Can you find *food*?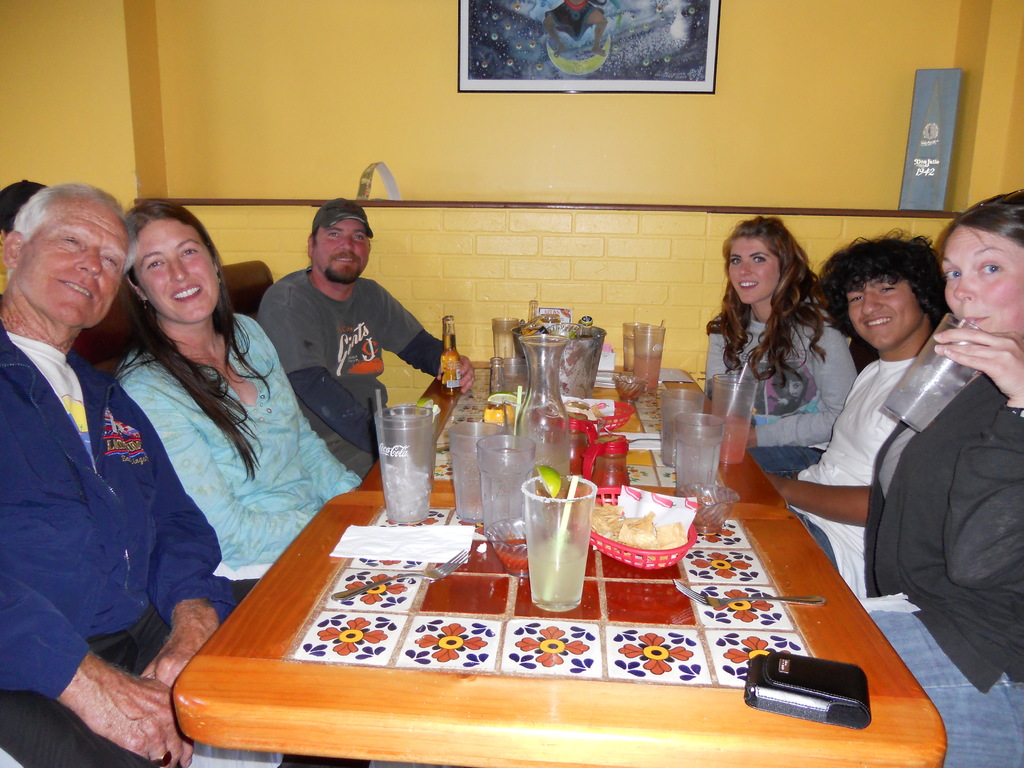
Yes, bounding box: [x1=607, y1=502, x2=700, y2=570].
